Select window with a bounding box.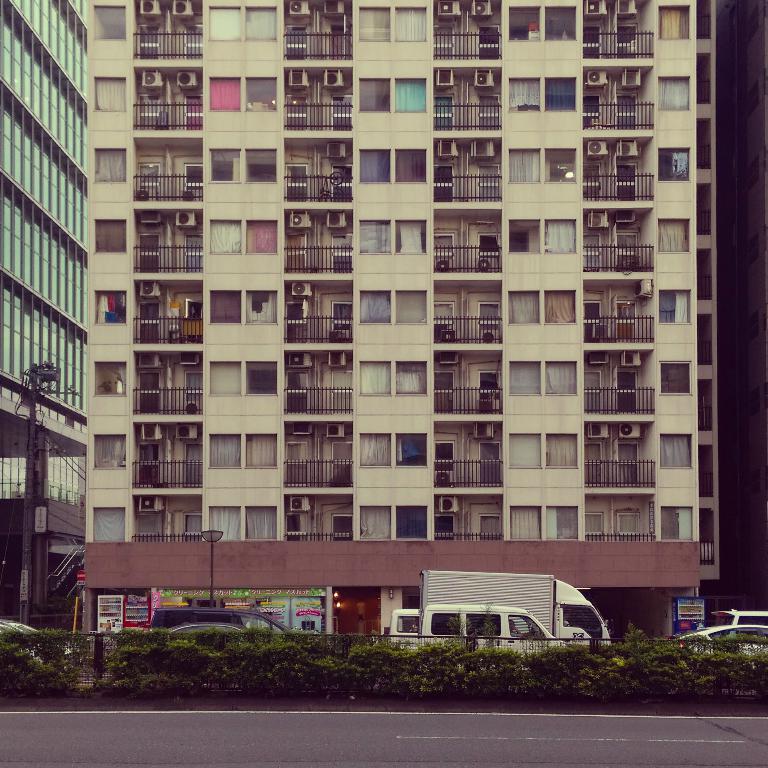
left=201, top=507, right=243, bottom=541.
